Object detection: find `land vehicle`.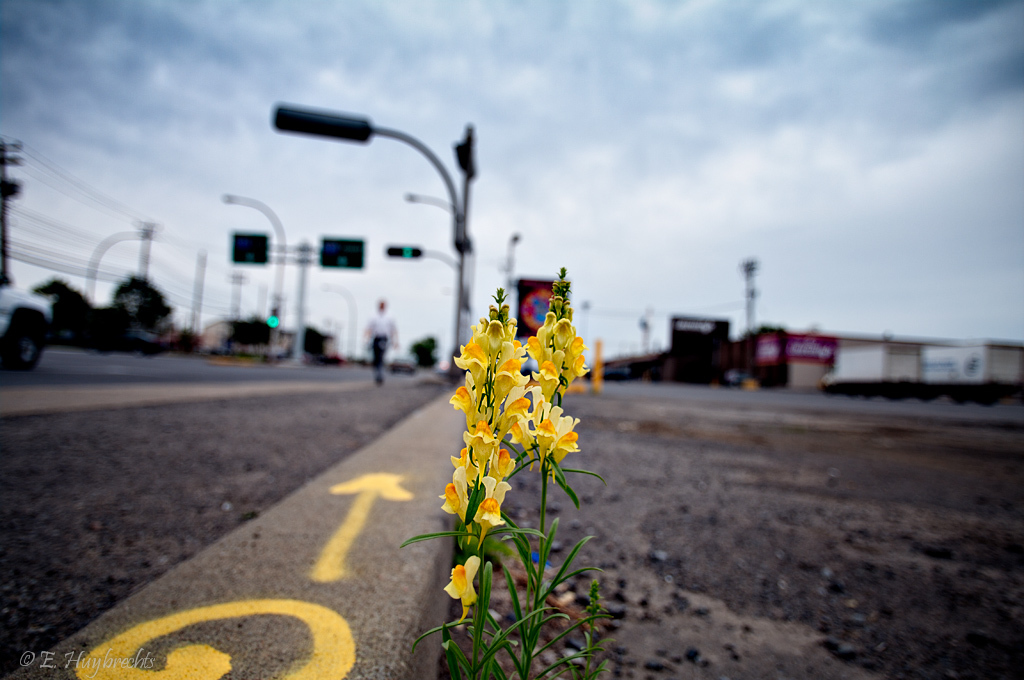
BBox(0, 273, 51, 373).
